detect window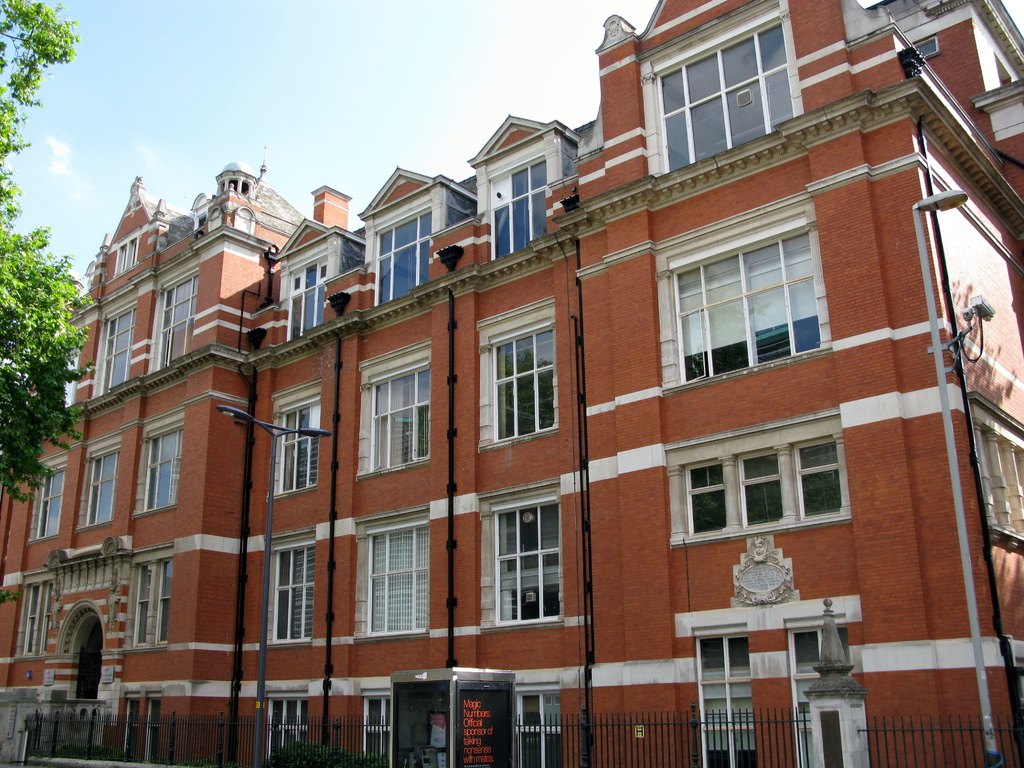
<region>490, 158, 549, 260</region>
